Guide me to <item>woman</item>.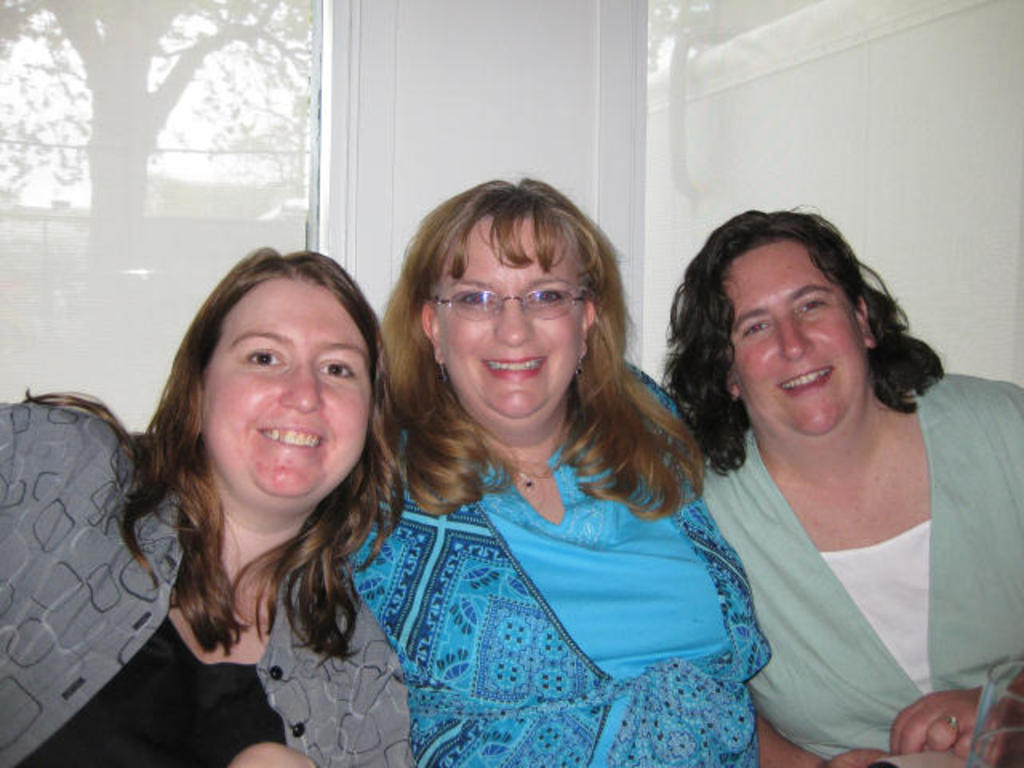
Guidance: <region>0, 245, 416, 766</region>.
